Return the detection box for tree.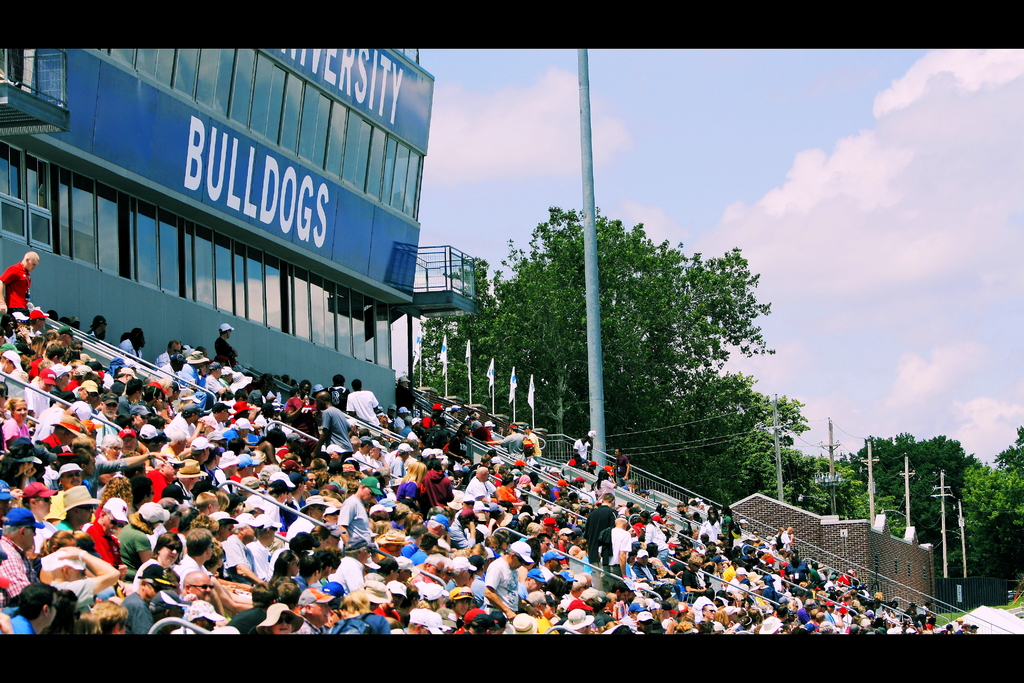
x1=440 y1=168 x2=793 y2=488.
